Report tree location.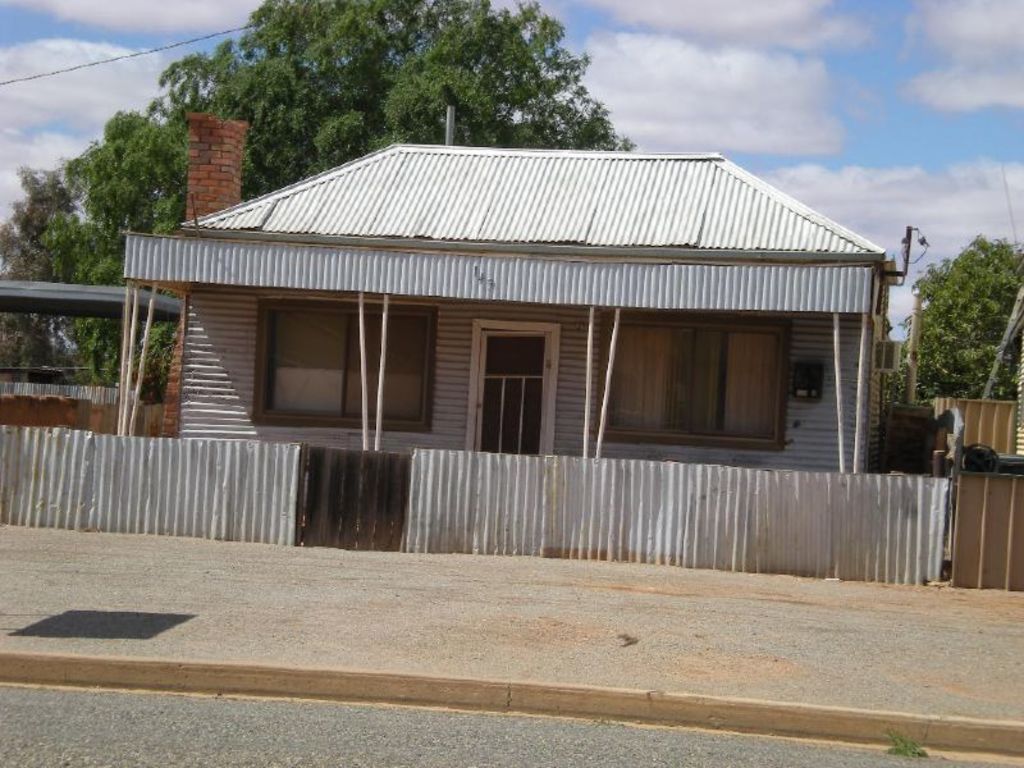
Report: 0,152,90,380.
